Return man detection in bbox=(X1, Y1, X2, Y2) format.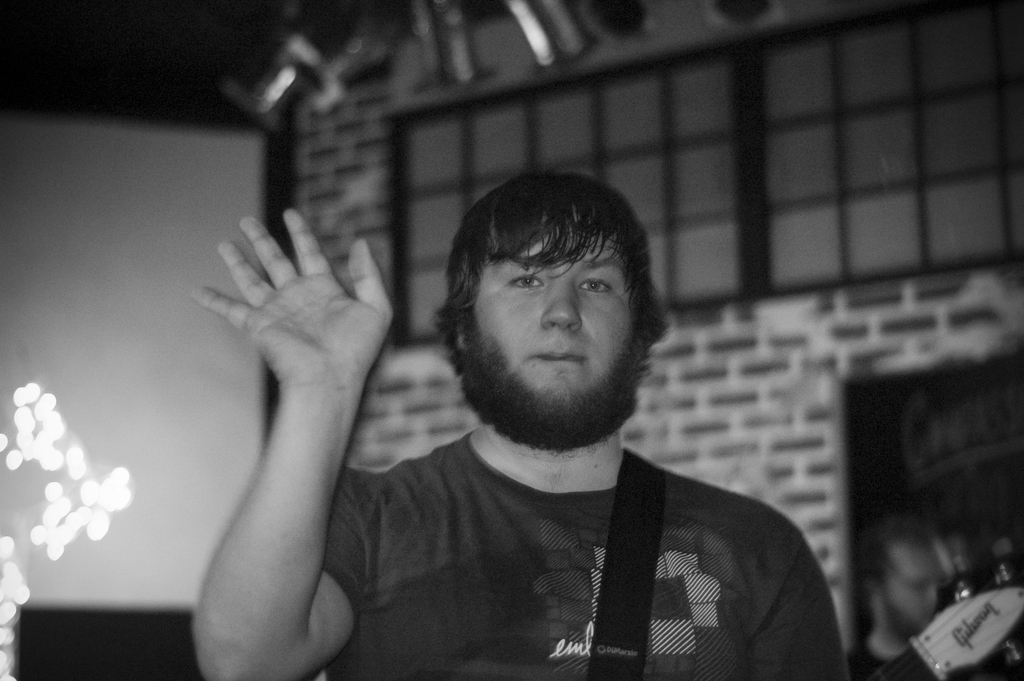
bbox=(297, 187, 864, 672).
